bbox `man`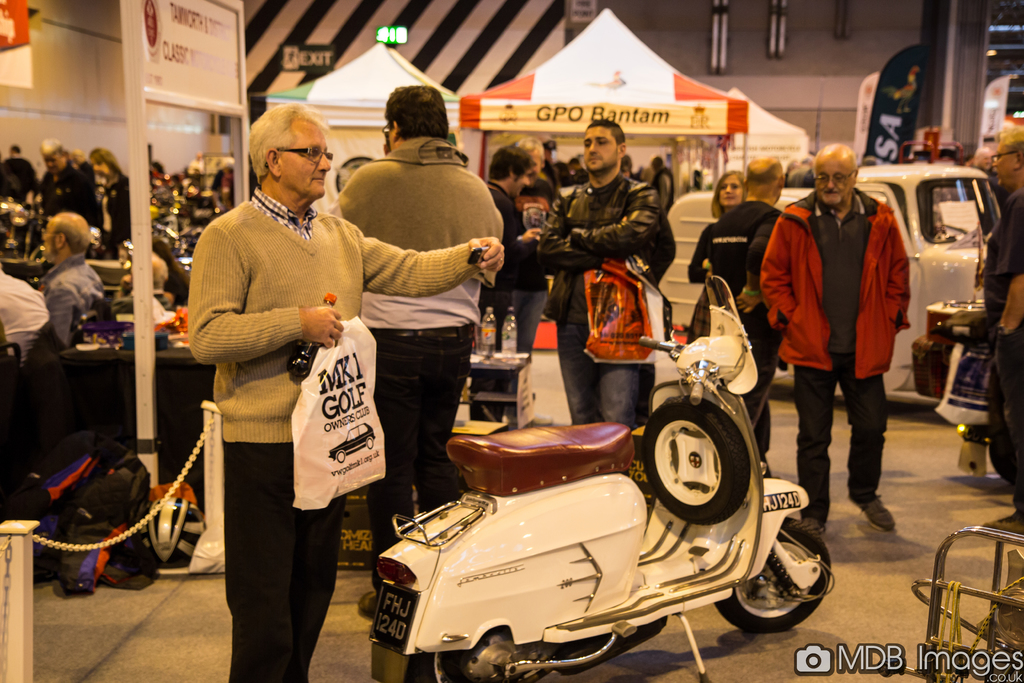
pyautogui.locateOnScreen(524, 137, 586, 217)
